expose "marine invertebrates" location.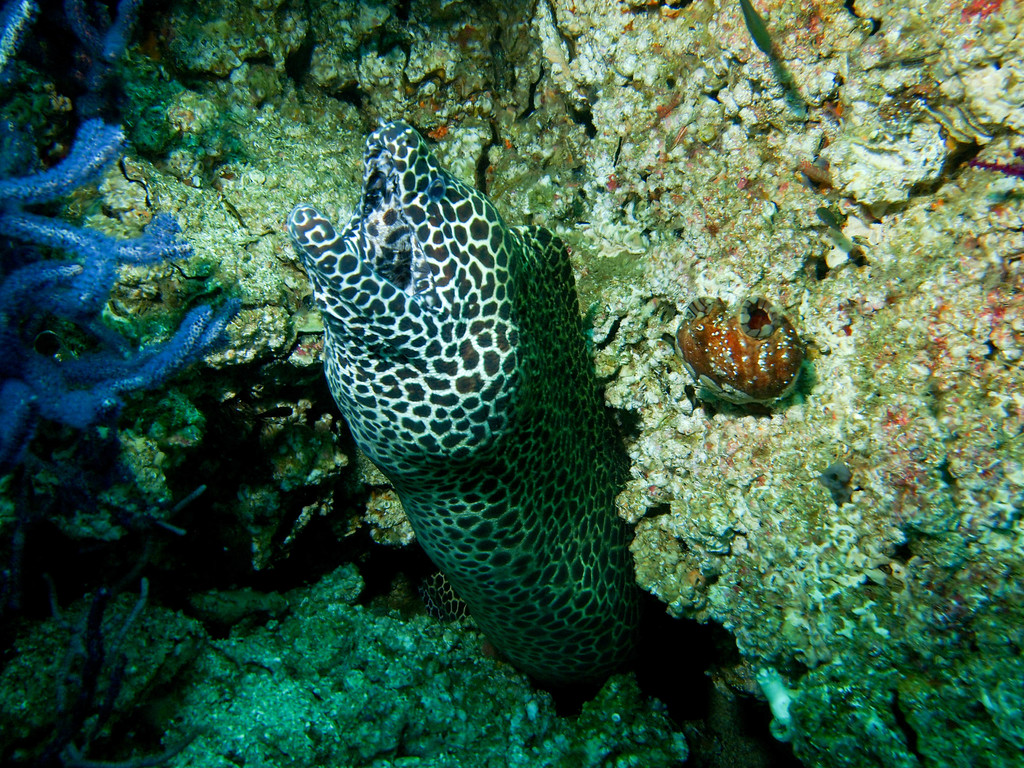
Exposed at bbox=[636, 254, 831, 440].
